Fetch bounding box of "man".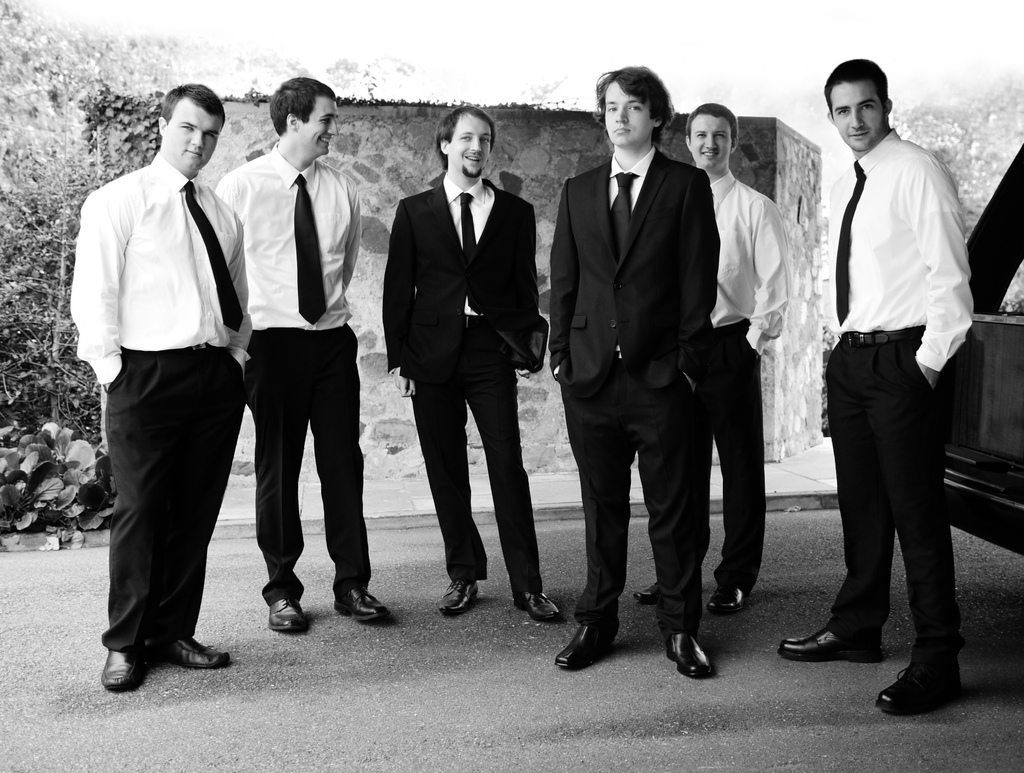
Bbox: [67, 81, 253, 688].
